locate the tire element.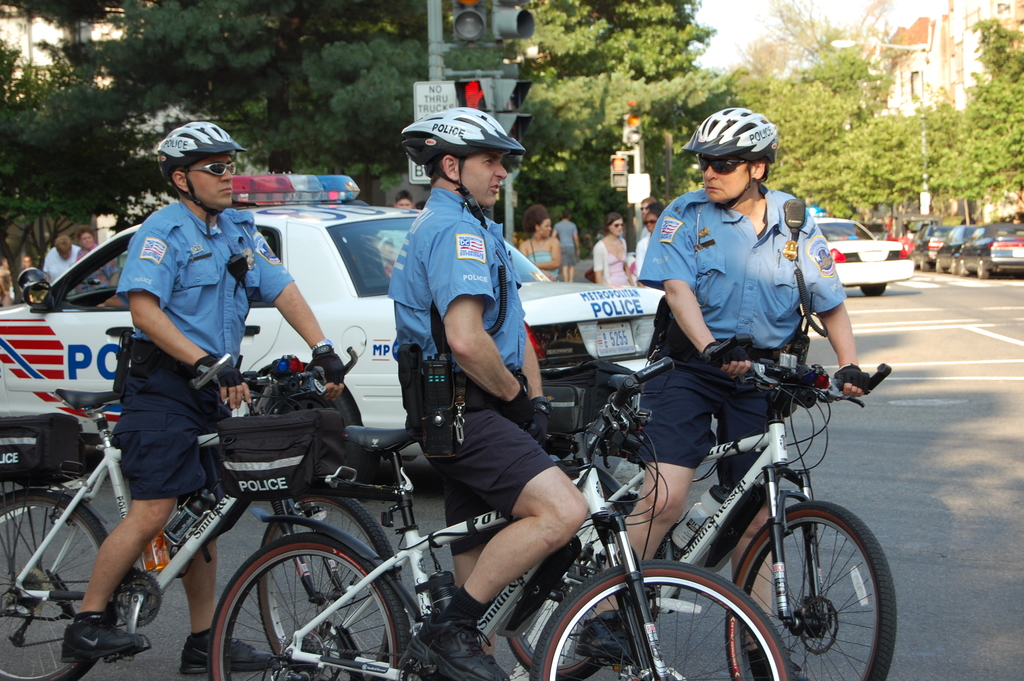
Element bbox: (x1=859, y1=282, x2=885, y2=296).
